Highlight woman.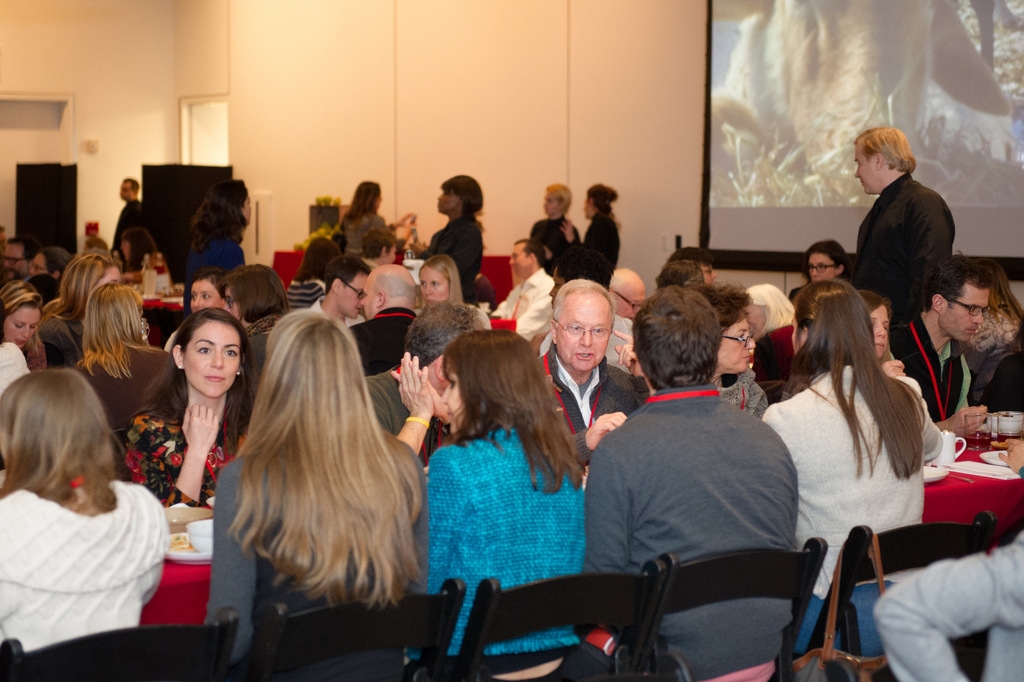
Highlighted region: [x1=408, y1=170, x2=486, y2=291].
